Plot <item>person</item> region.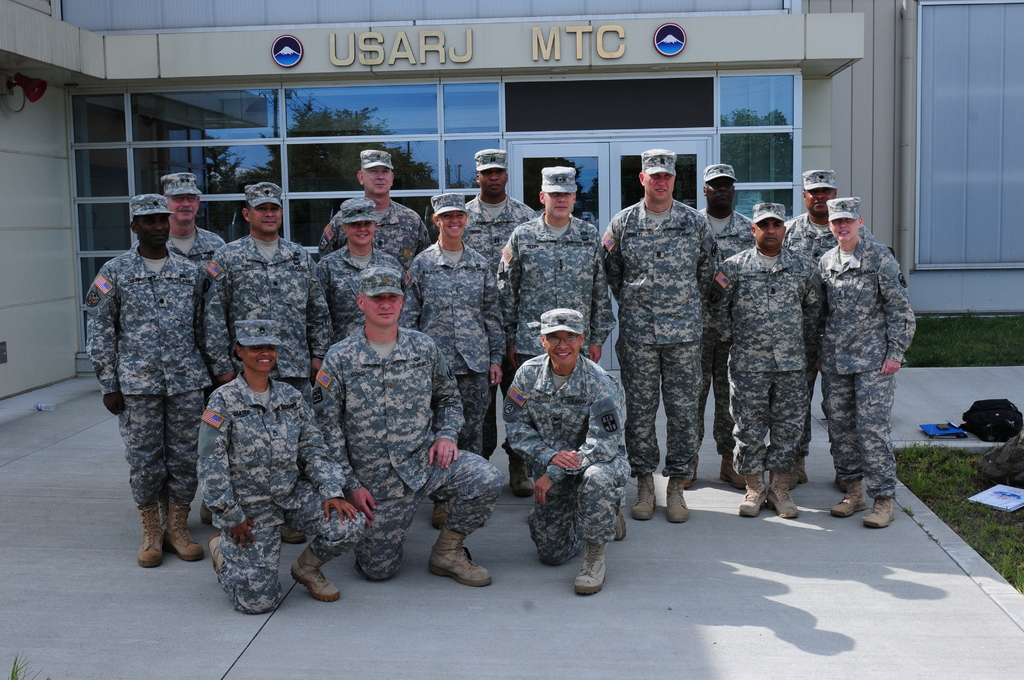
Plotted at bbox(465, 148, 538, 460).
